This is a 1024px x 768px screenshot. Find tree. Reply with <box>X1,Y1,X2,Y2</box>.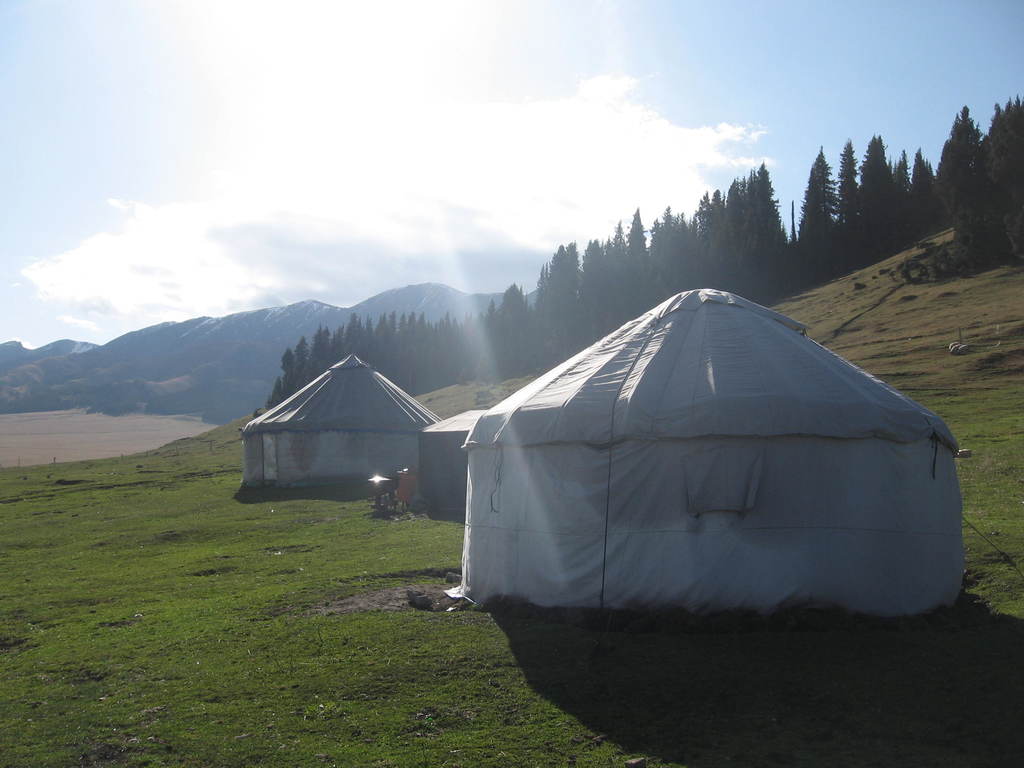
<box>492,301,493,313</box>.
